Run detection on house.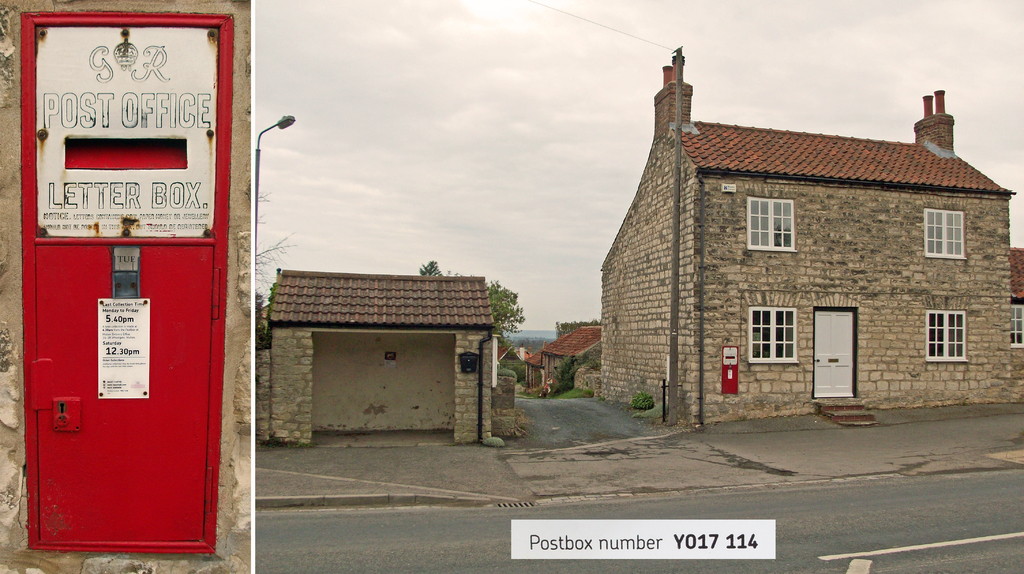
Result: <region>547, 324, 605, 392</region>.
